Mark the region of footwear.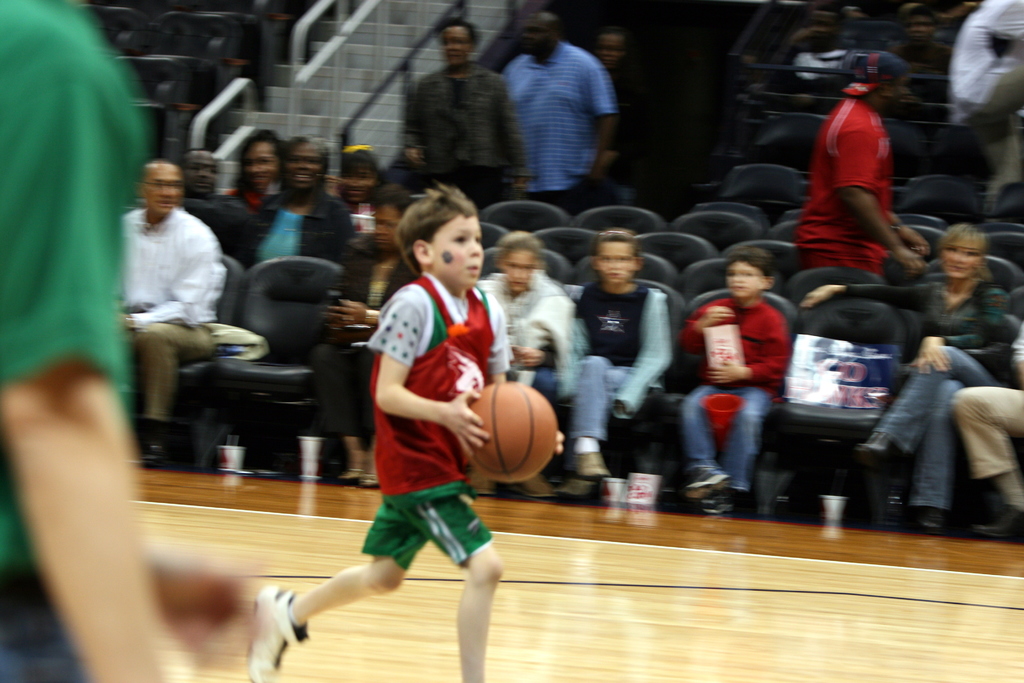
Region: Rect(559, 449, 612, 479).
